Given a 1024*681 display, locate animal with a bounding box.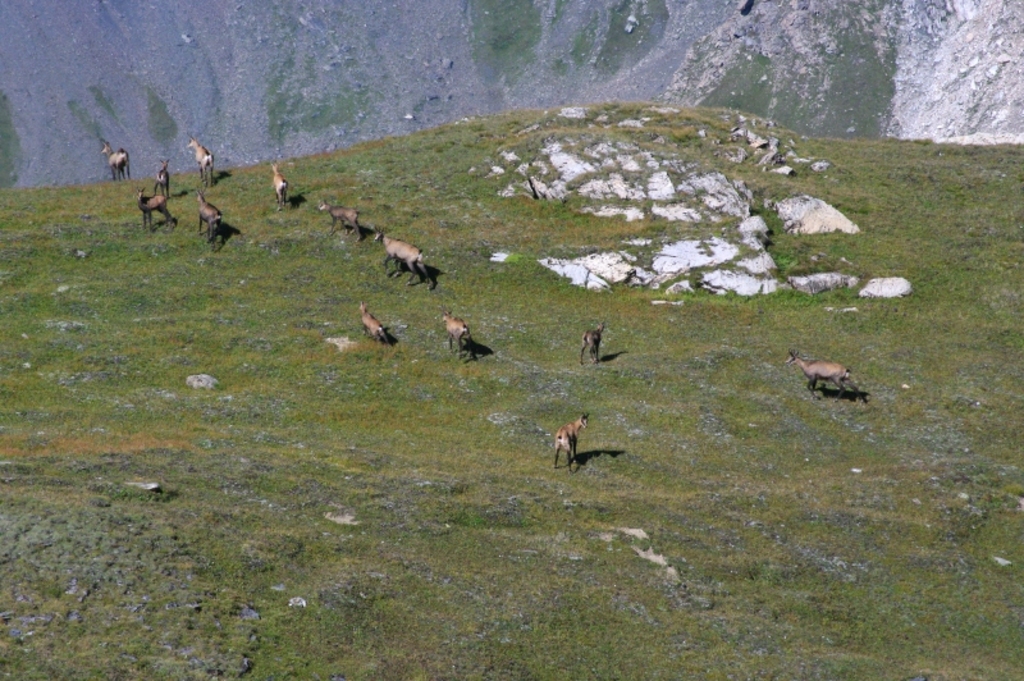
Located: (left=776, top=349, right=864, bottom=401).
